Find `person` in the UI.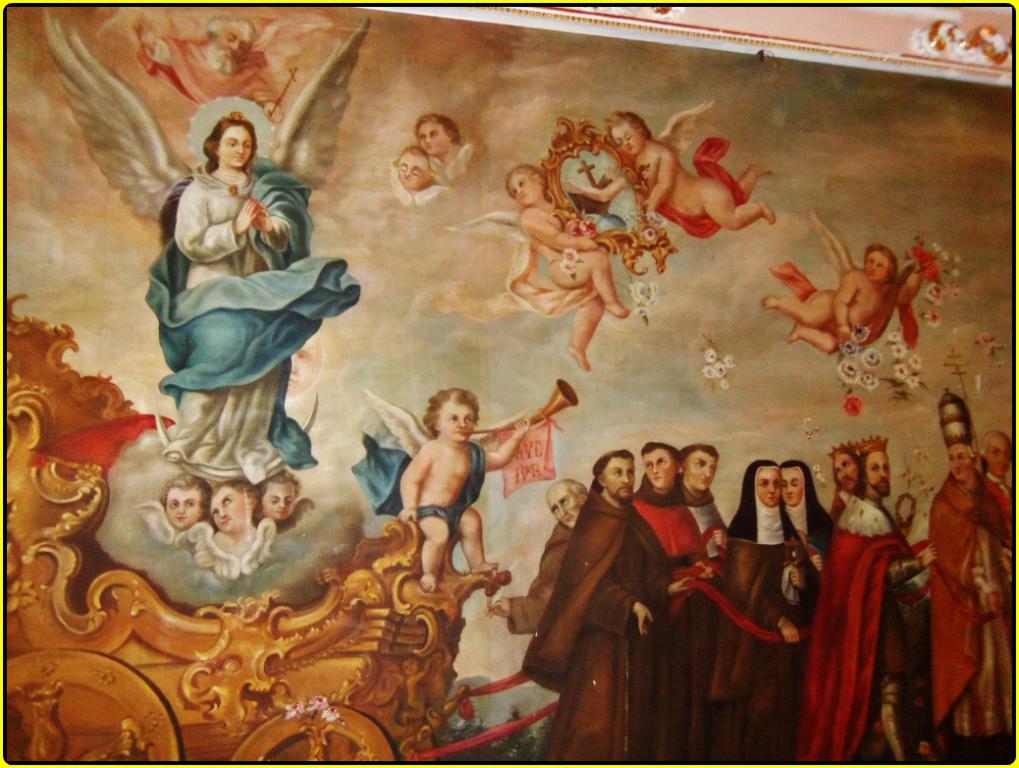
UI element at 823:450:863:522.
